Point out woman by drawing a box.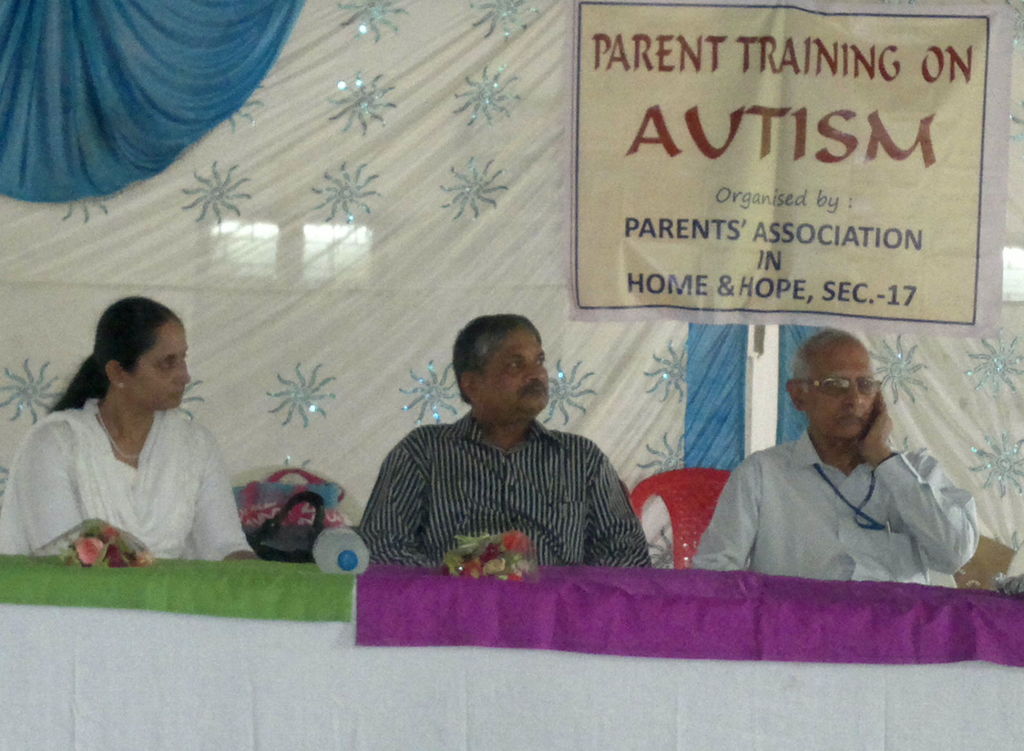
18 294 257 590.
